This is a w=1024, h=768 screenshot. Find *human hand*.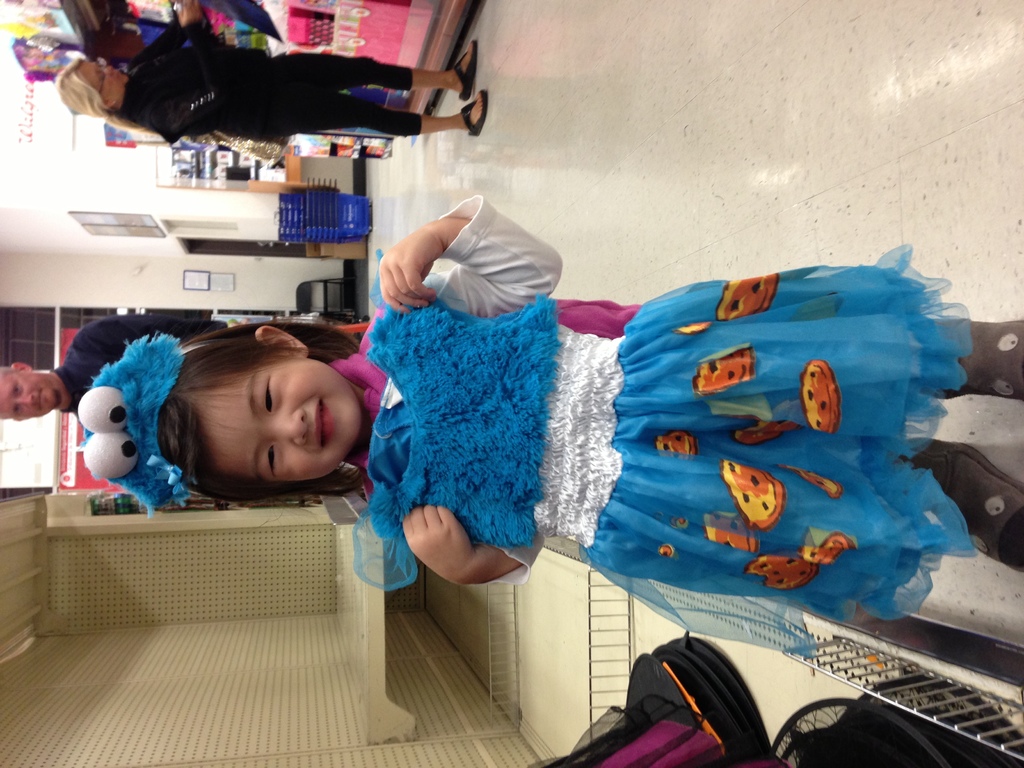
Bounding box: [368, 206, 451, 322].
